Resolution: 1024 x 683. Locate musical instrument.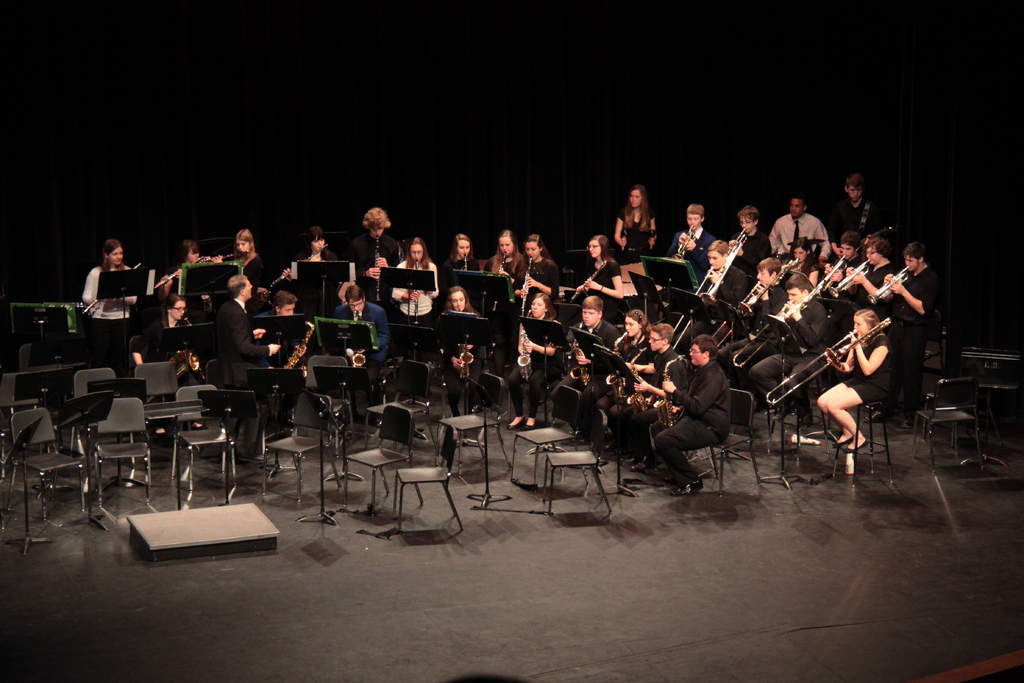
(83,258,145,317).
